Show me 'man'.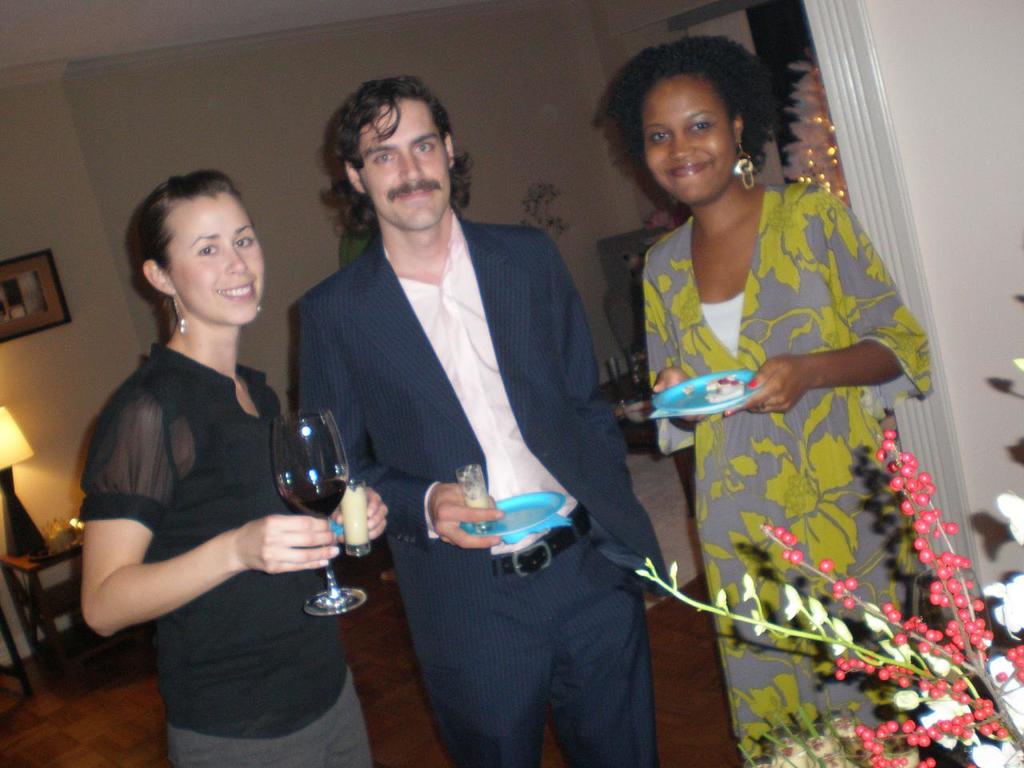
'man' is here: 279,72,671,767.
